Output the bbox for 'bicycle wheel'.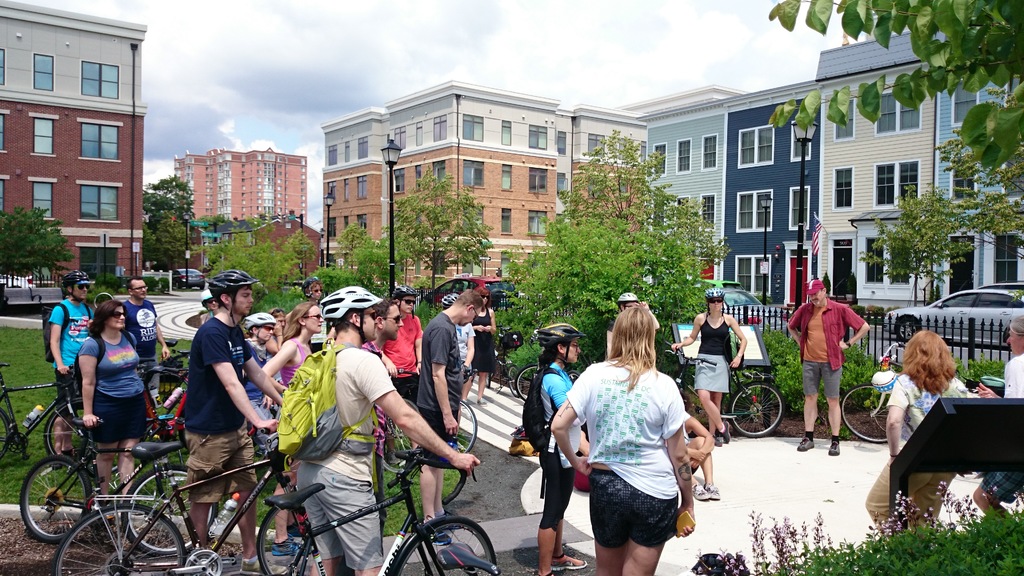
<bbox>18, 449, 106, 547</bbox>.
